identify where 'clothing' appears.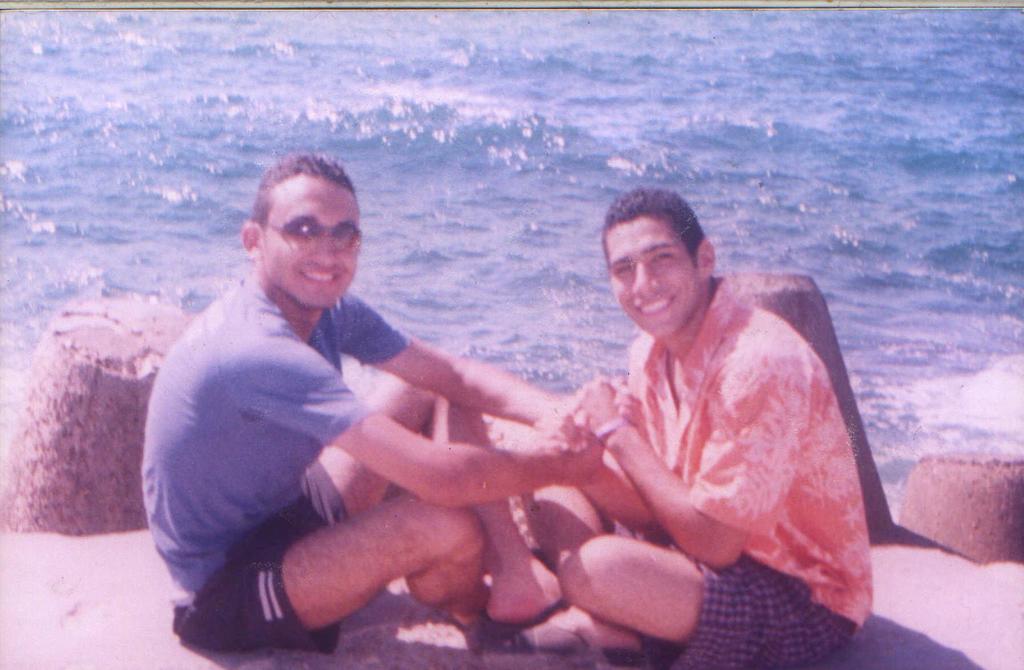
Appears at 139,270,410,659.
